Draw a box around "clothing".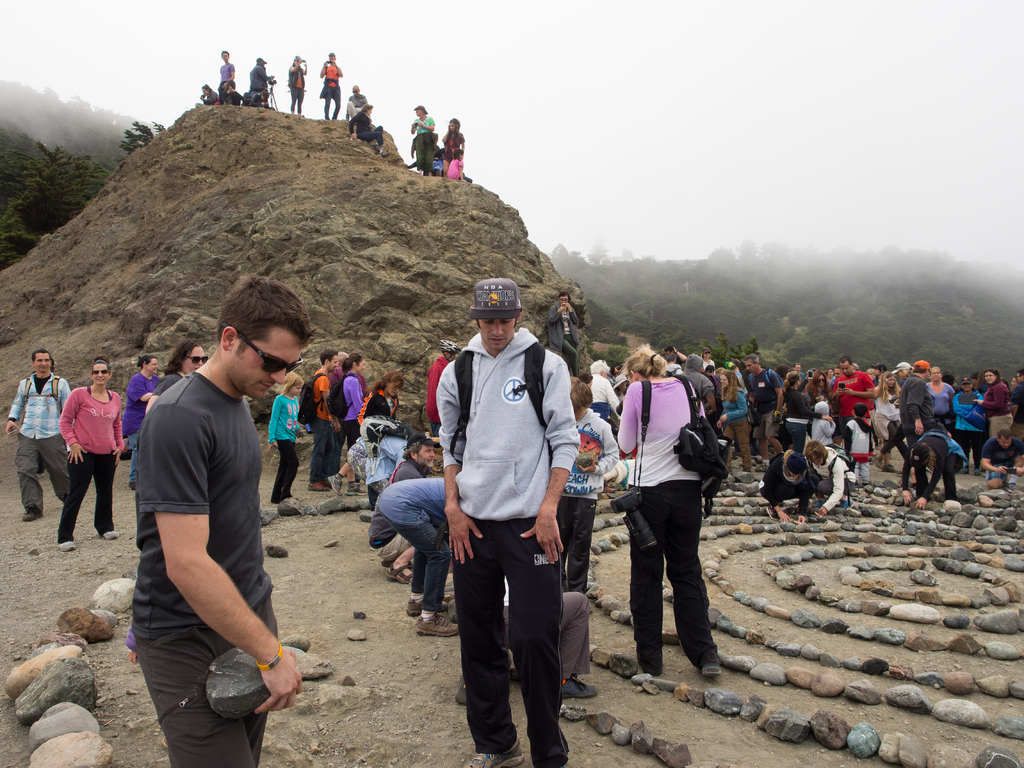
bbox=(689, 364, 710, 397).
